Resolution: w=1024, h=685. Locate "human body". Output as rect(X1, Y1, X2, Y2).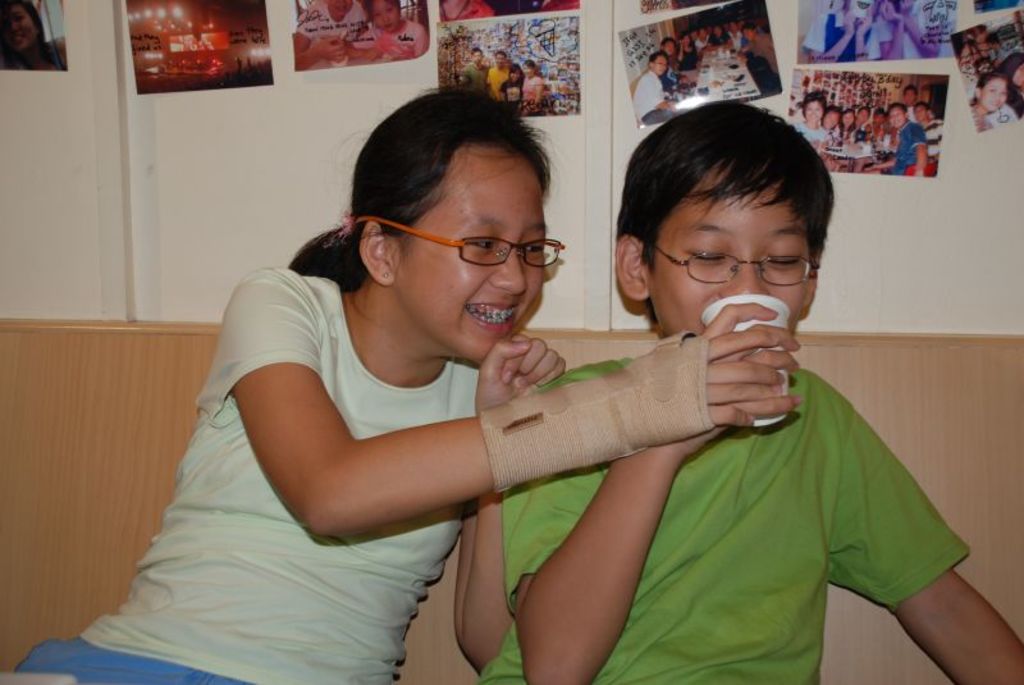
rect(858, 95, 869, 132).
